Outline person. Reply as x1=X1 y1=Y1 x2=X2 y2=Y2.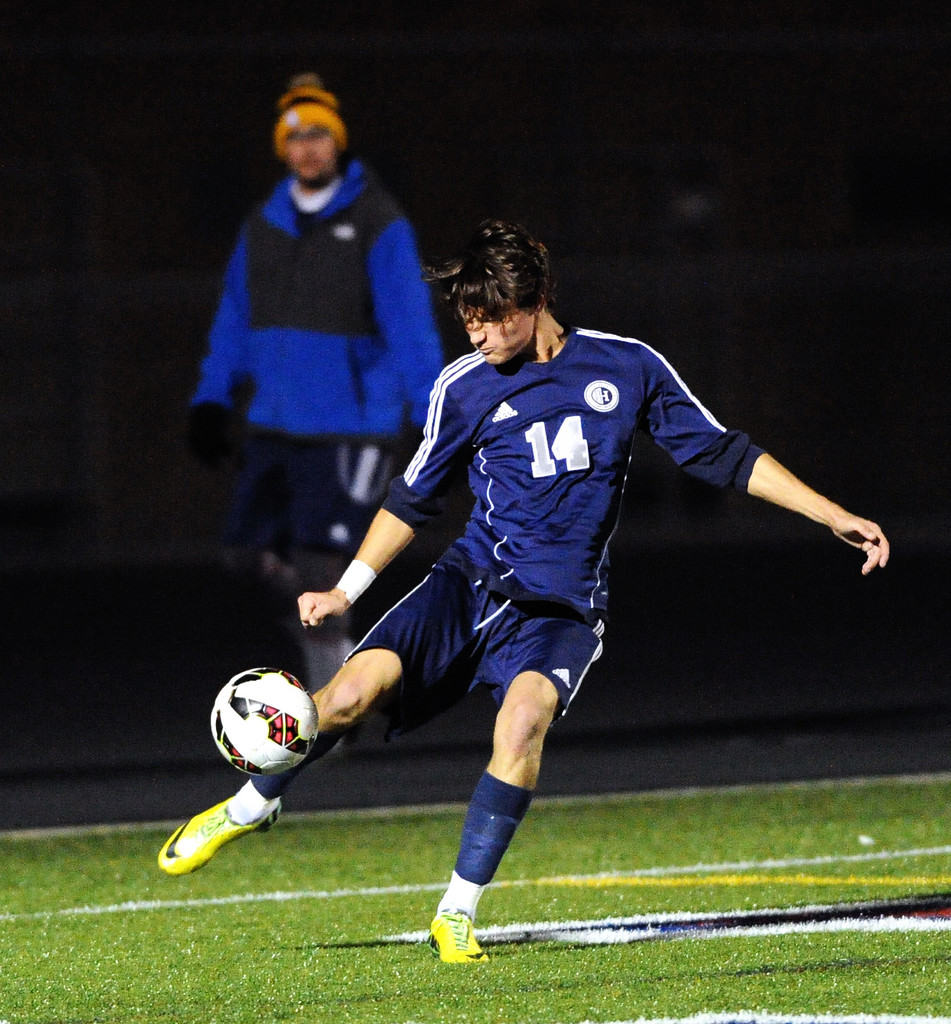
x1=161 y1=214 x2=888 y2=963.
